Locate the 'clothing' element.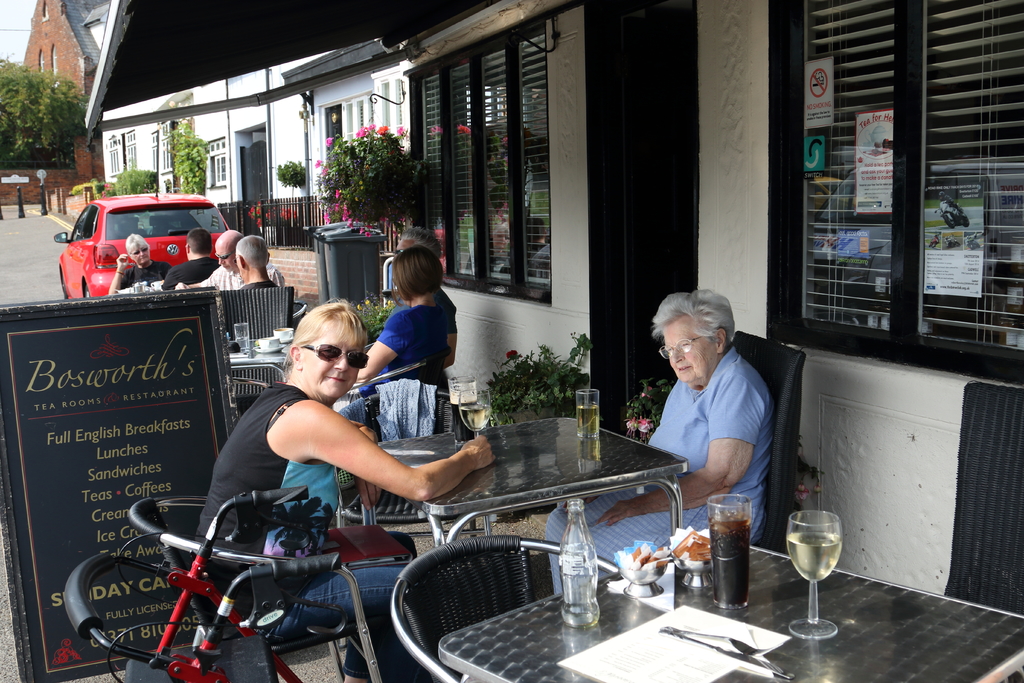
Element bbox: detection(241, 276, 284, 292).
